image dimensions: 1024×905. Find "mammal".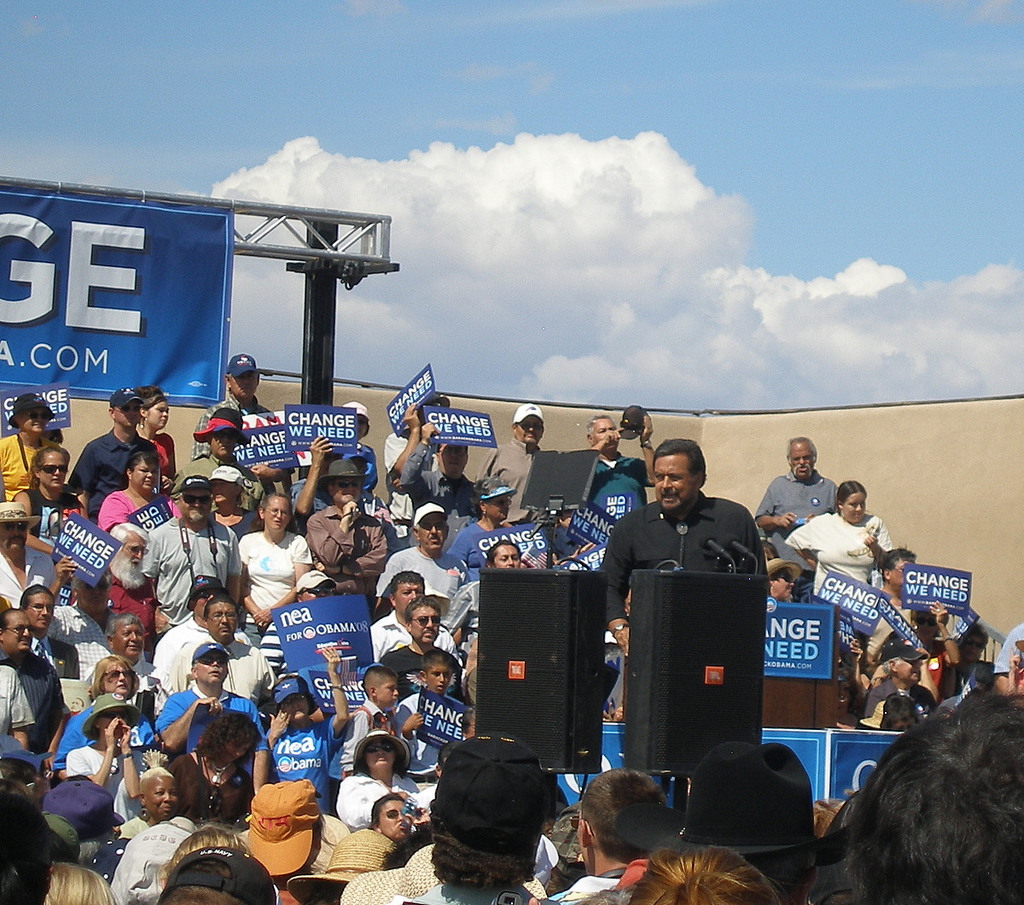
region(86, 651, 138, 704).
